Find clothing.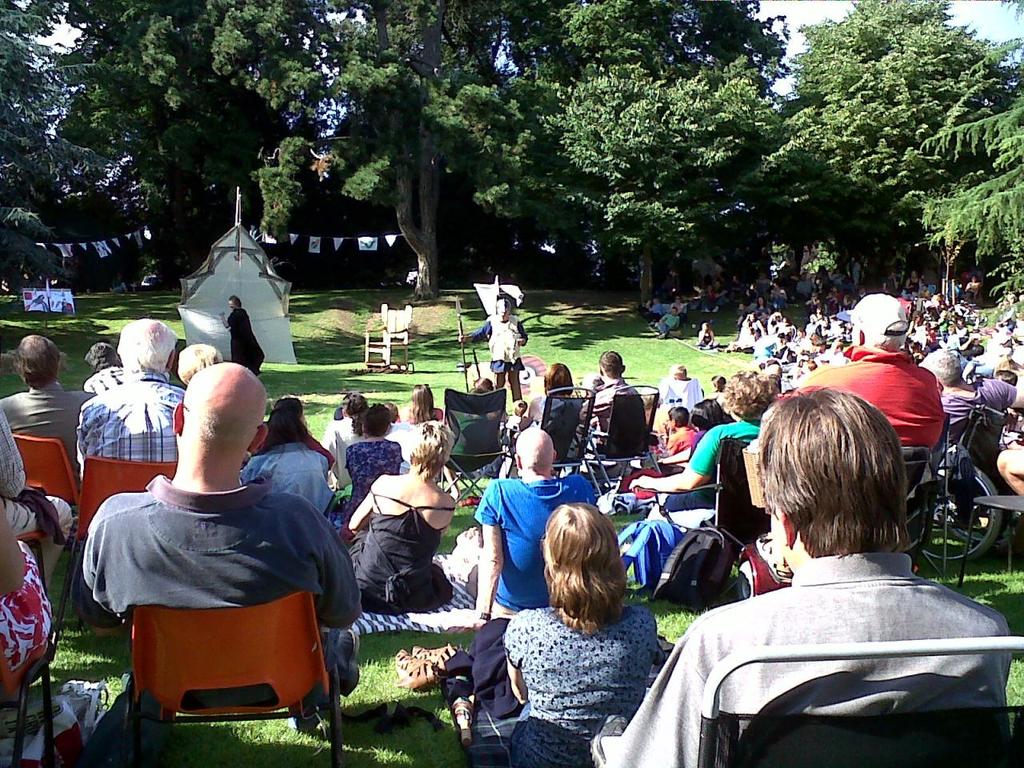
(359,486,451,614).
